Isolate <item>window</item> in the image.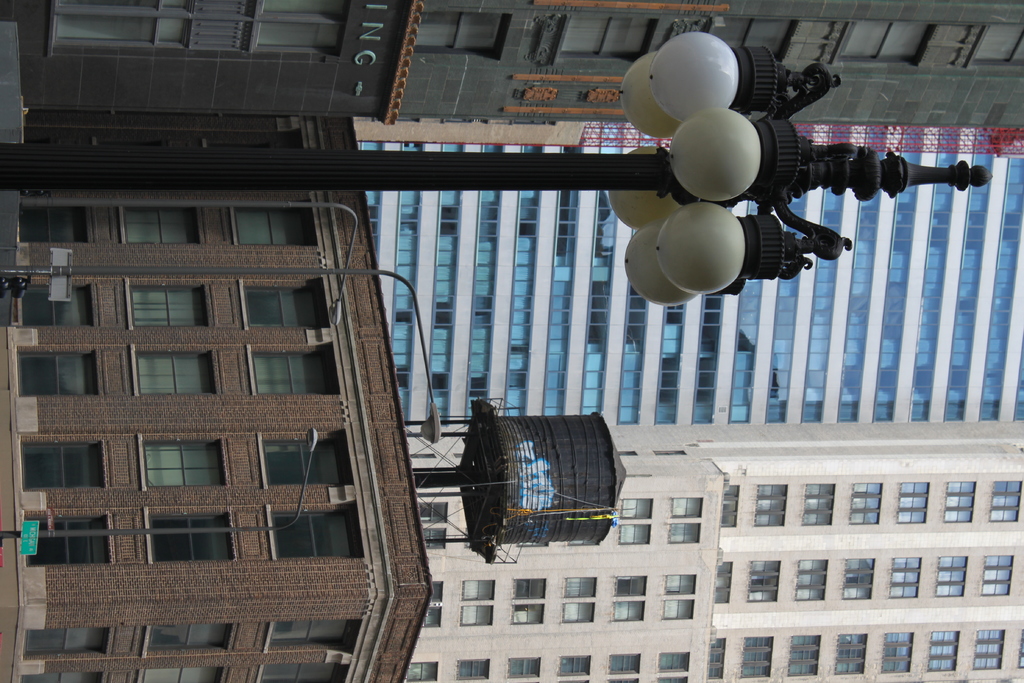
Isolated region: locate(419, 577, 440, 628).
